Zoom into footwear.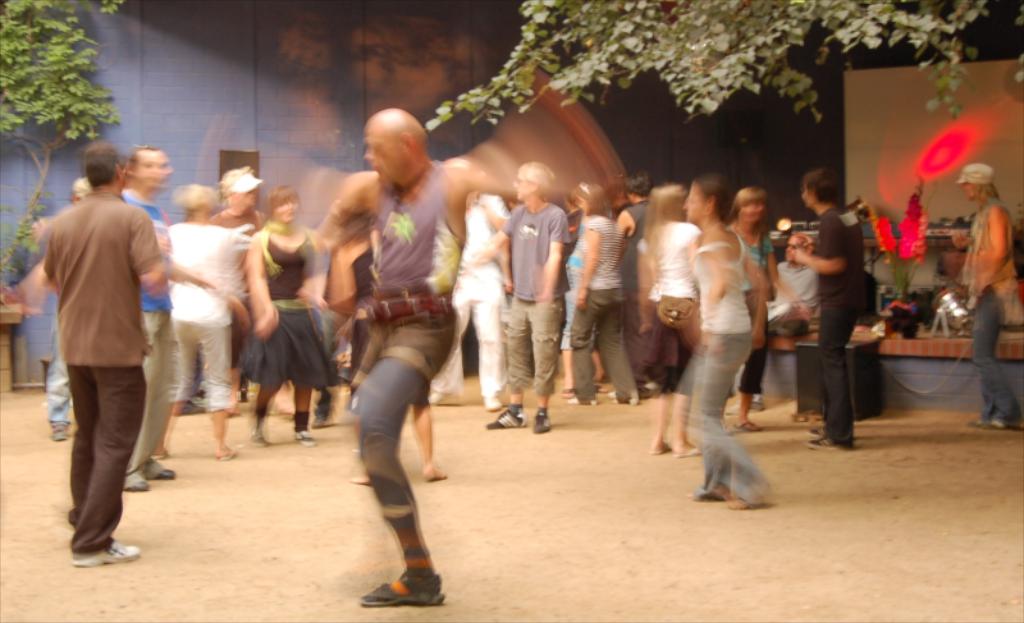
Zoom target: bbox=(805, 426, 826, 435).
